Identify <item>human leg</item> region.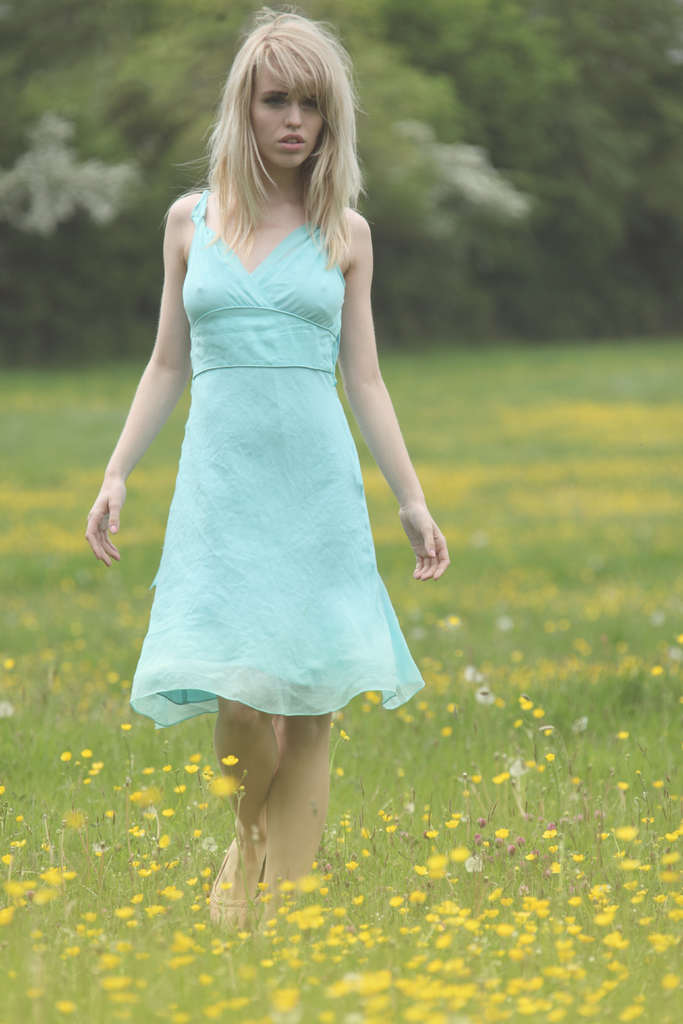
Region: pyautogui.locateOnScreen(208, 680, 335, 930).
